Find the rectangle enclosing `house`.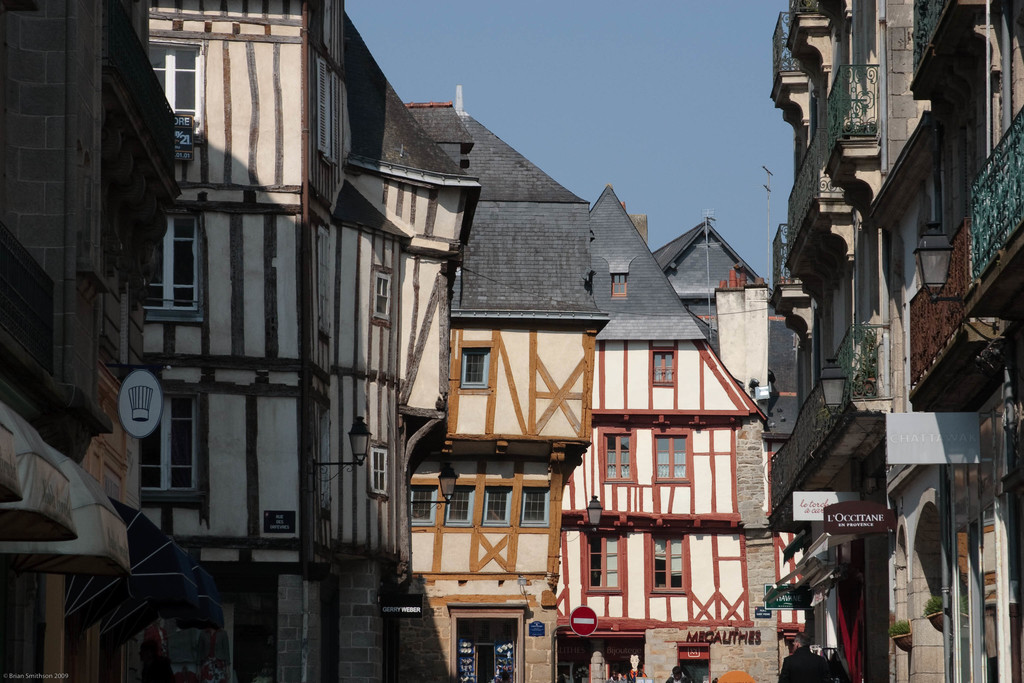
[left=653, top=220, right=773, bottom=339].
